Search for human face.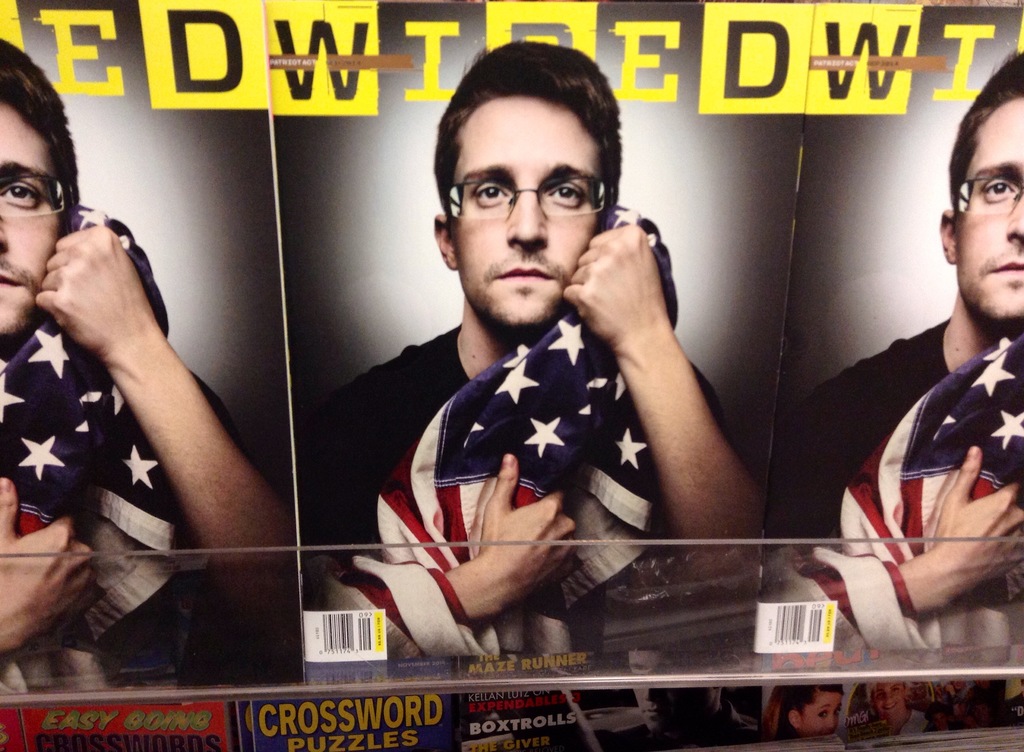
Found at Rect(458, 97, 599, 327).
